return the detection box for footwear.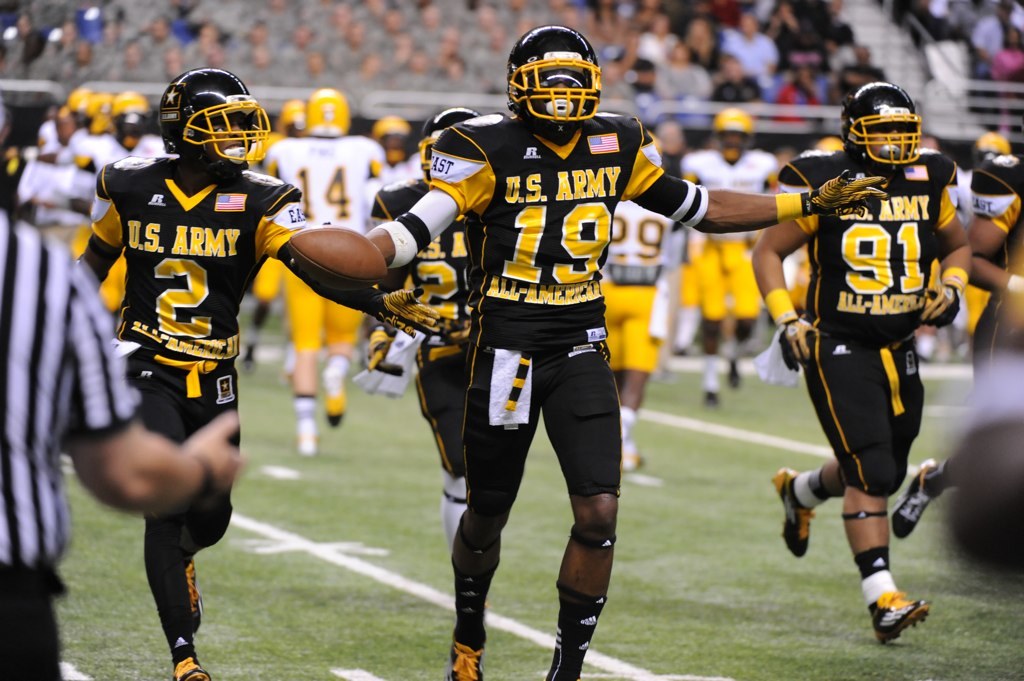
299, 424, 315, 456.
